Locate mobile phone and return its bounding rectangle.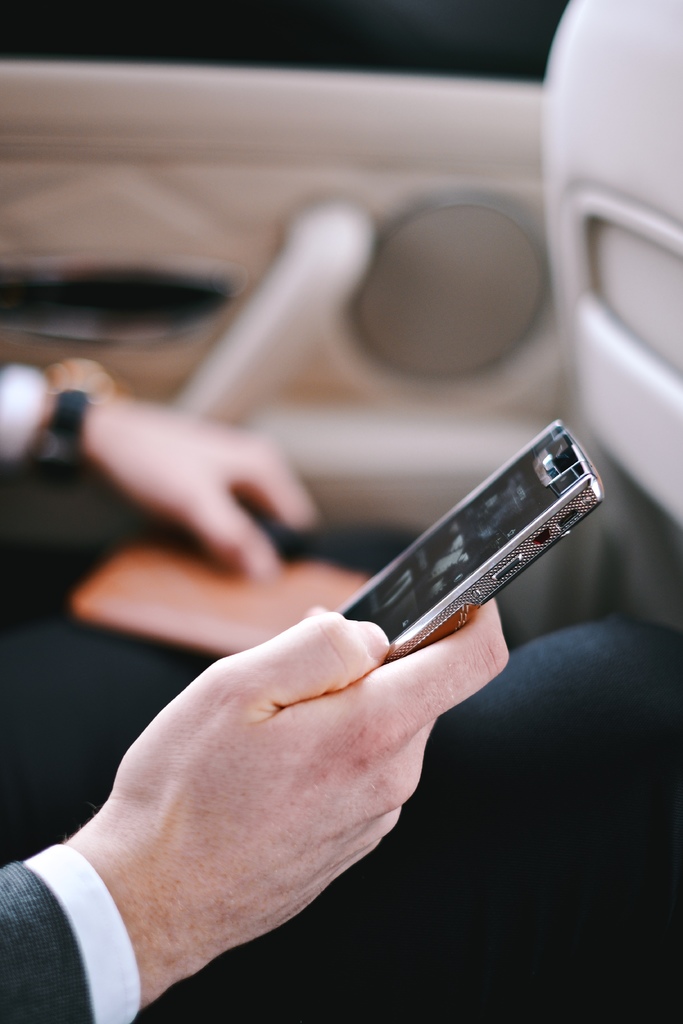
[left=336, top=424, right=601, bottom=666].
